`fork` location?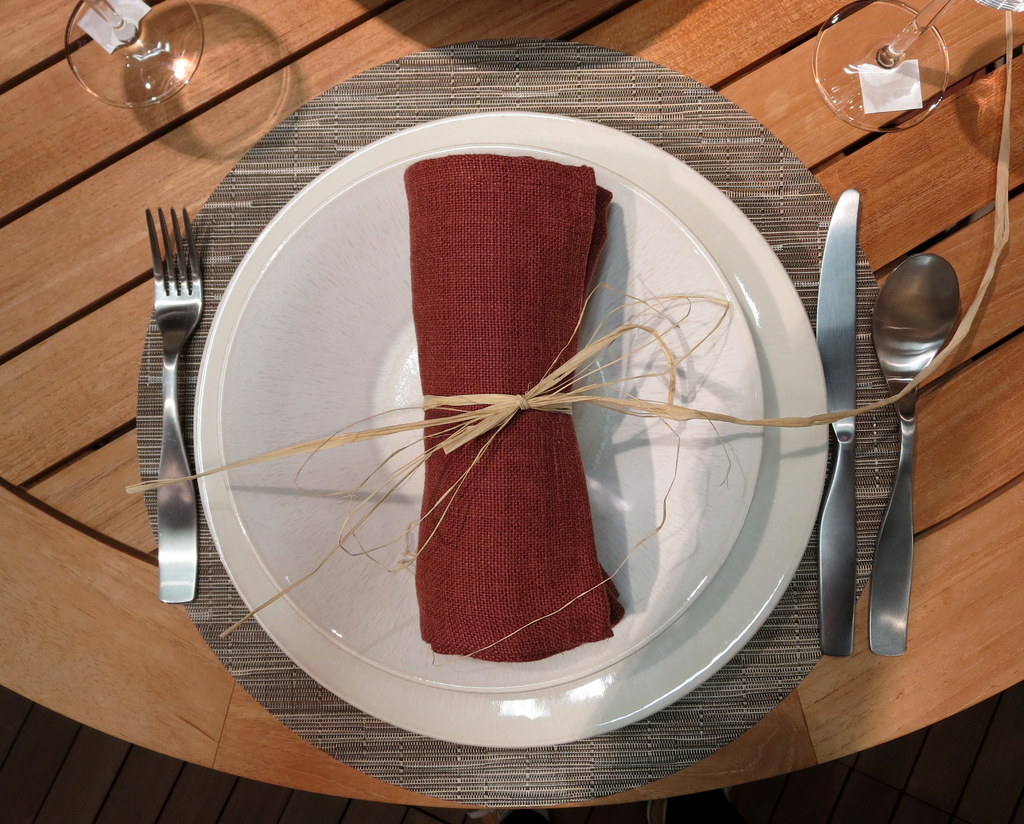
<bbox>120, 169, 213, 622</bbox>
